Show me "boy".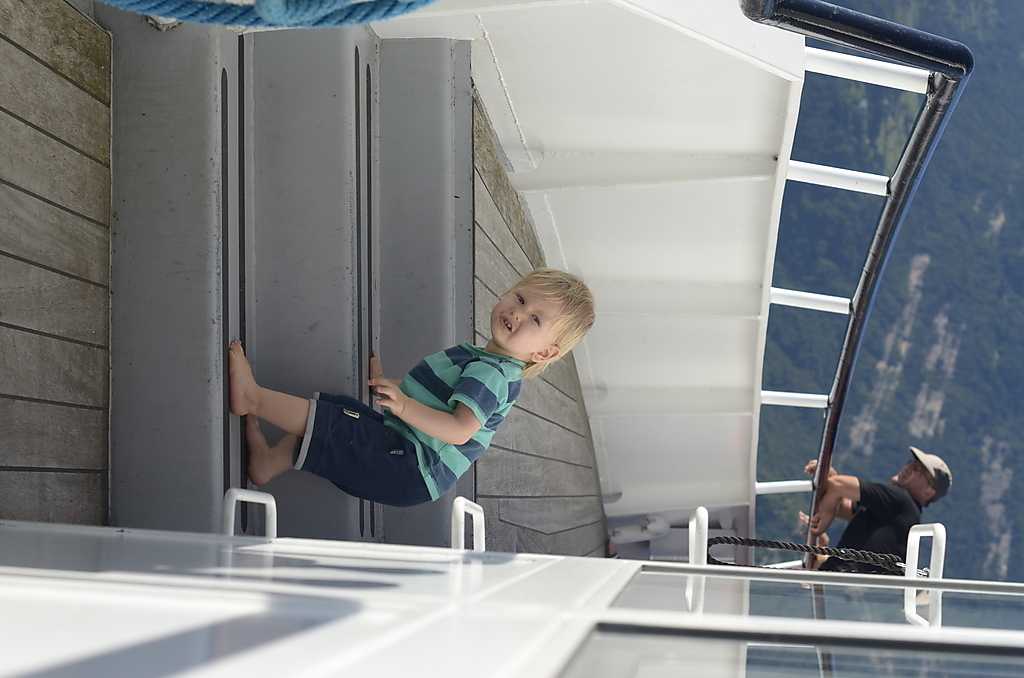
"boy" is here: <bbox>221, 268, 598, 486</bbox>.
